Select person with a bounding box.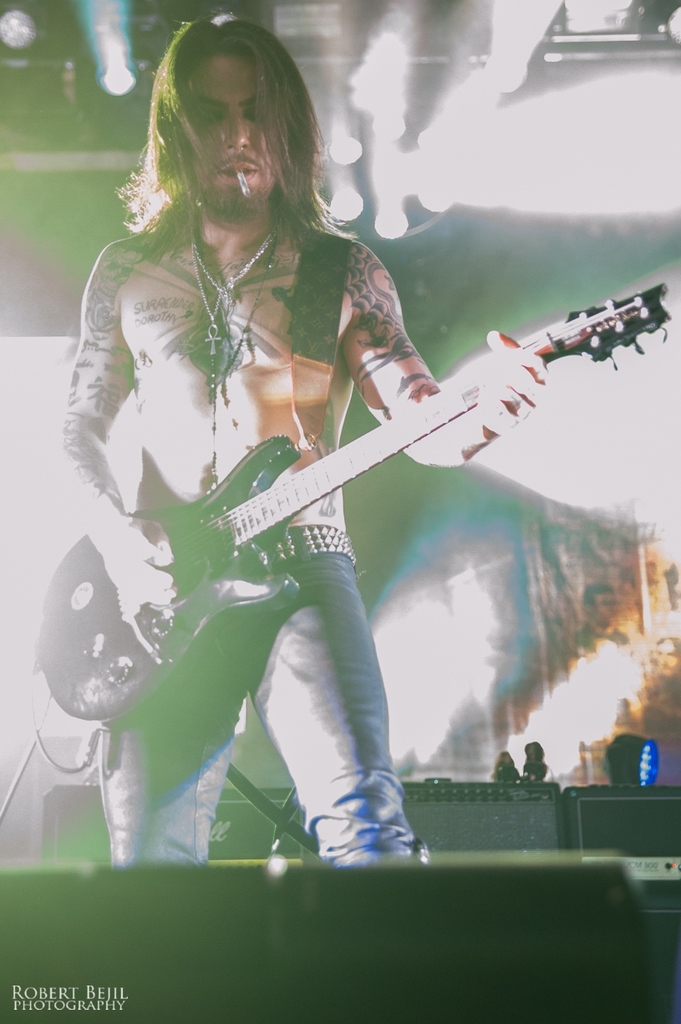
left=490, top=750, right=521, bottom=783.
